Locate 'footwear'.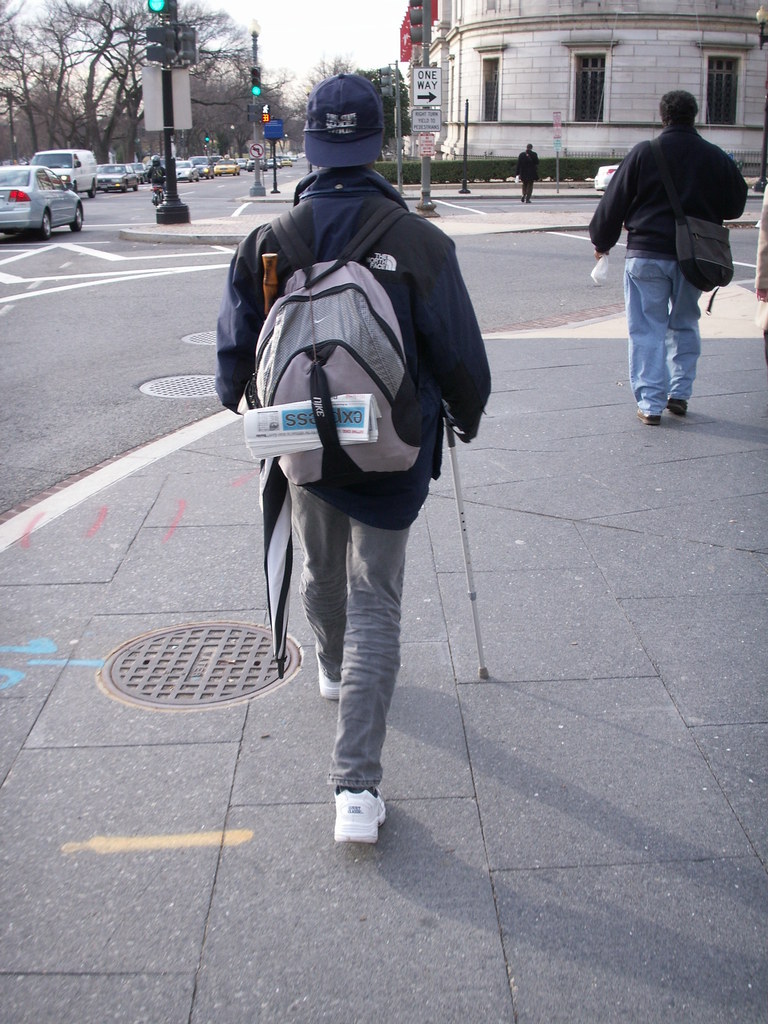
Bounding box: x1=668, y1=396, x2=689, y2=413.
